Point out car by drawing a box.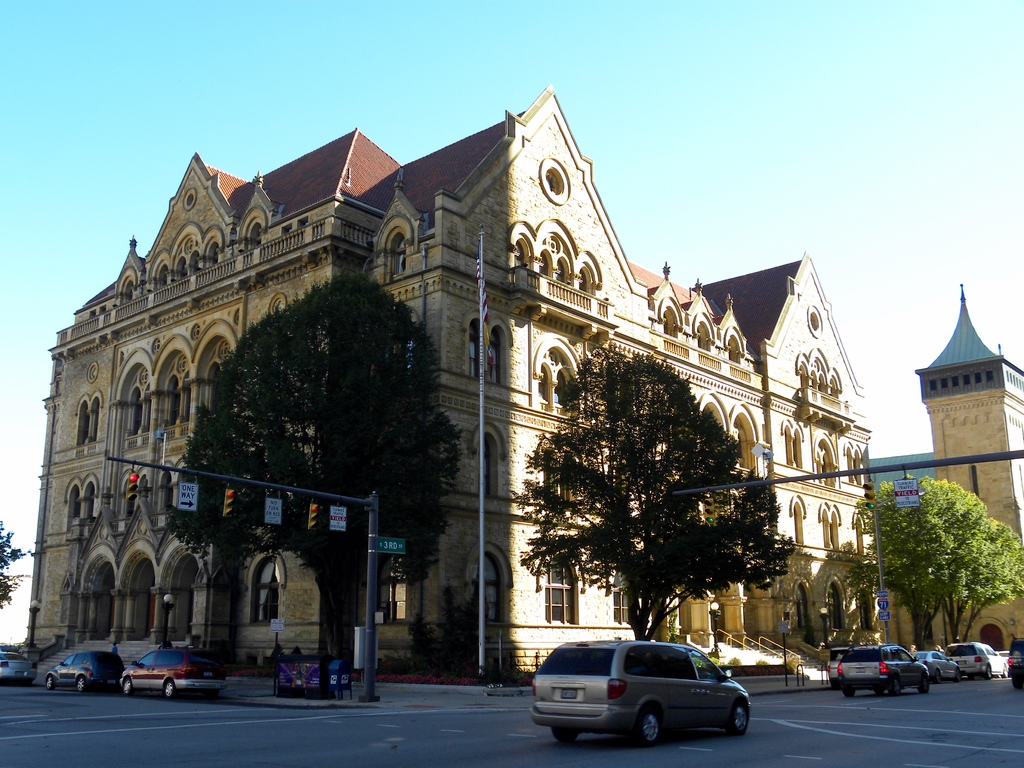
x1=913 y1=648 x2=957 y2=680.
